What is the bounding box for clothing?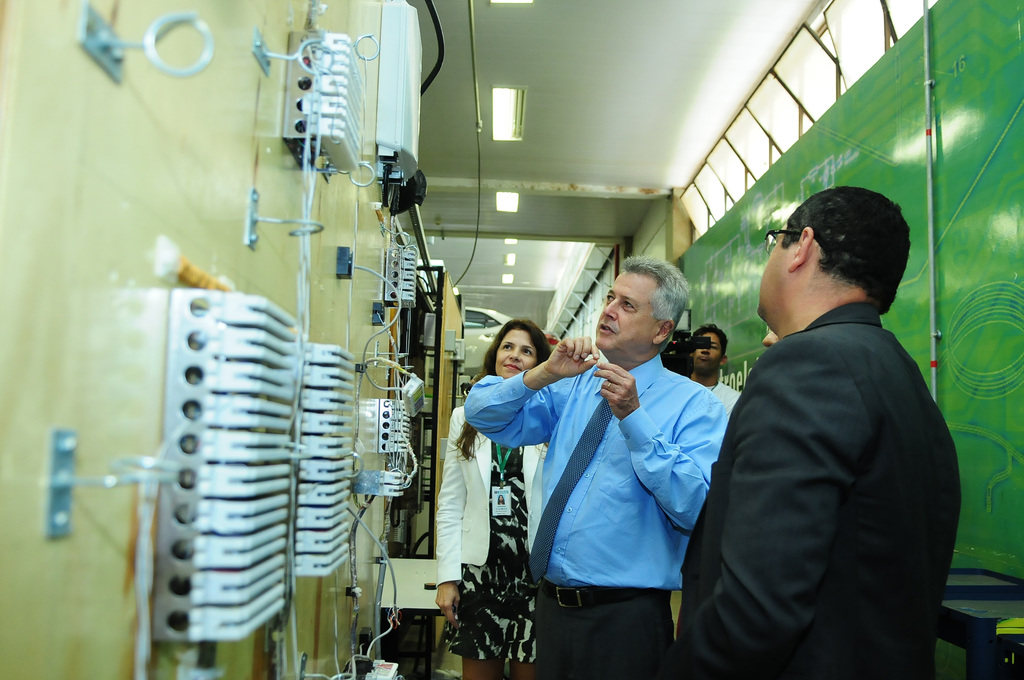
<box>430,407,552,672</box>.
